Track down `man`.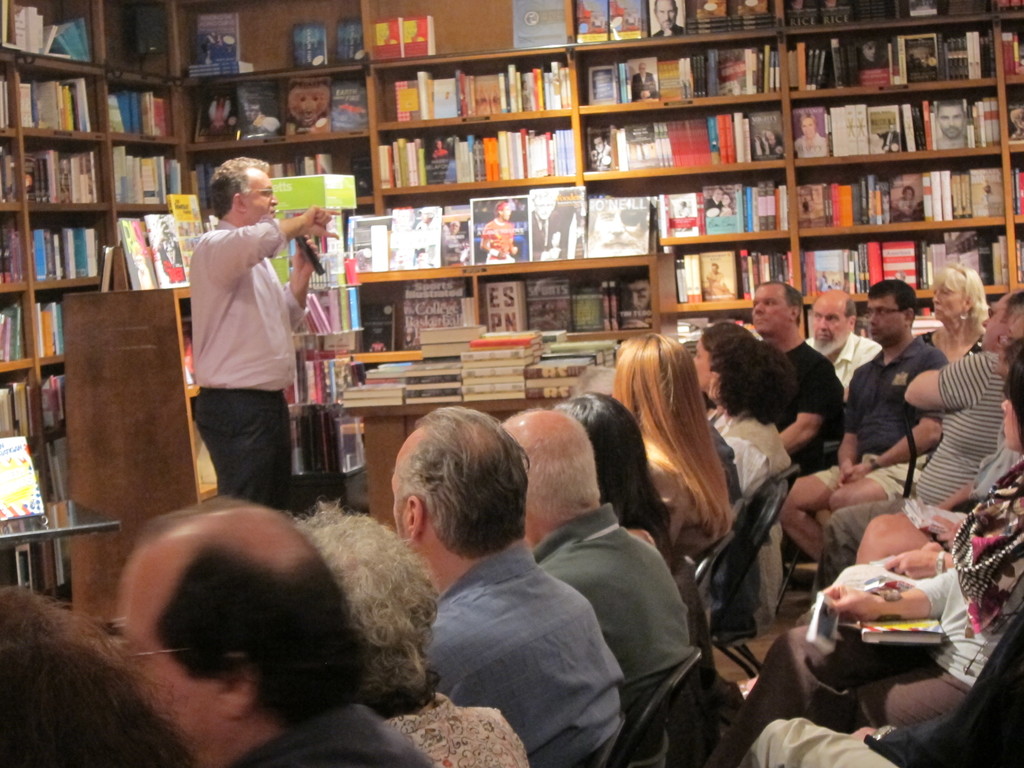
Tracked to box(170, 156, 320, 516).
